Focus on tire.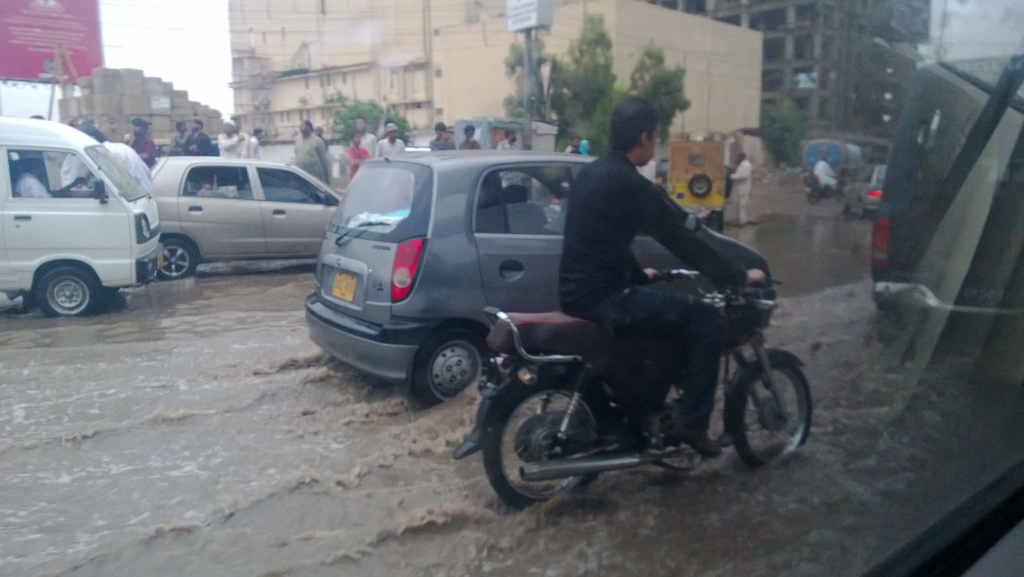
Focused at 483, 379, 609, 509.
